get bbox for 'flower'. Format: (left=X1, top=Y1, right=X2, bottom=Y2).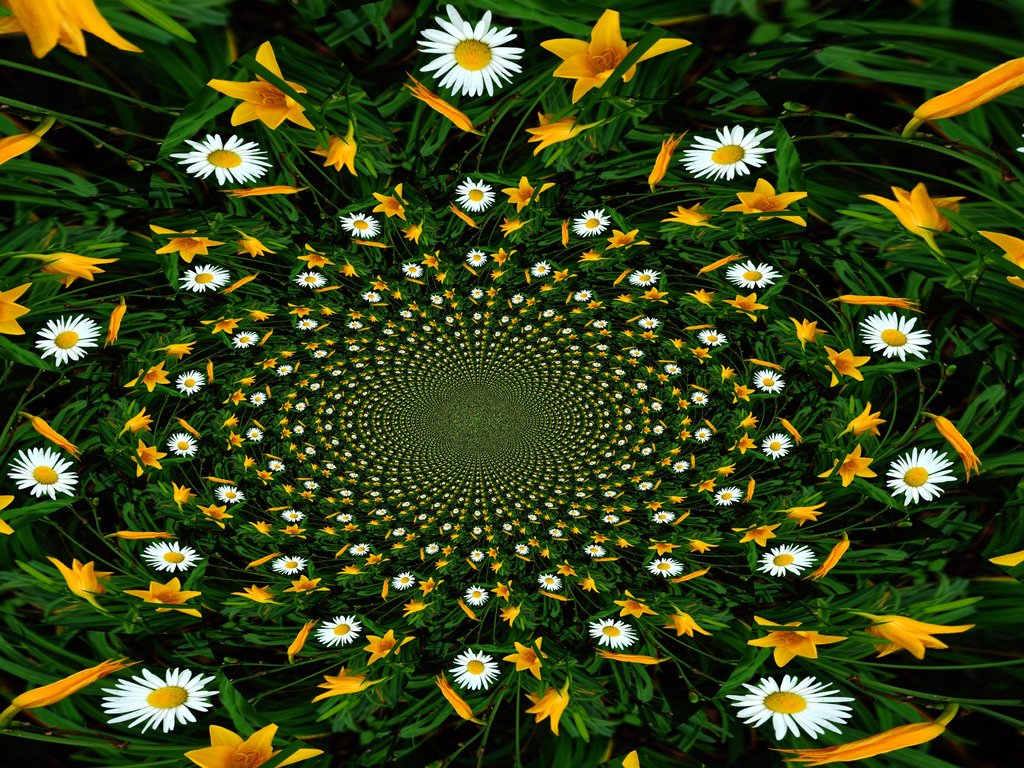
(left=253, top=518, right=274, bottom=538).
